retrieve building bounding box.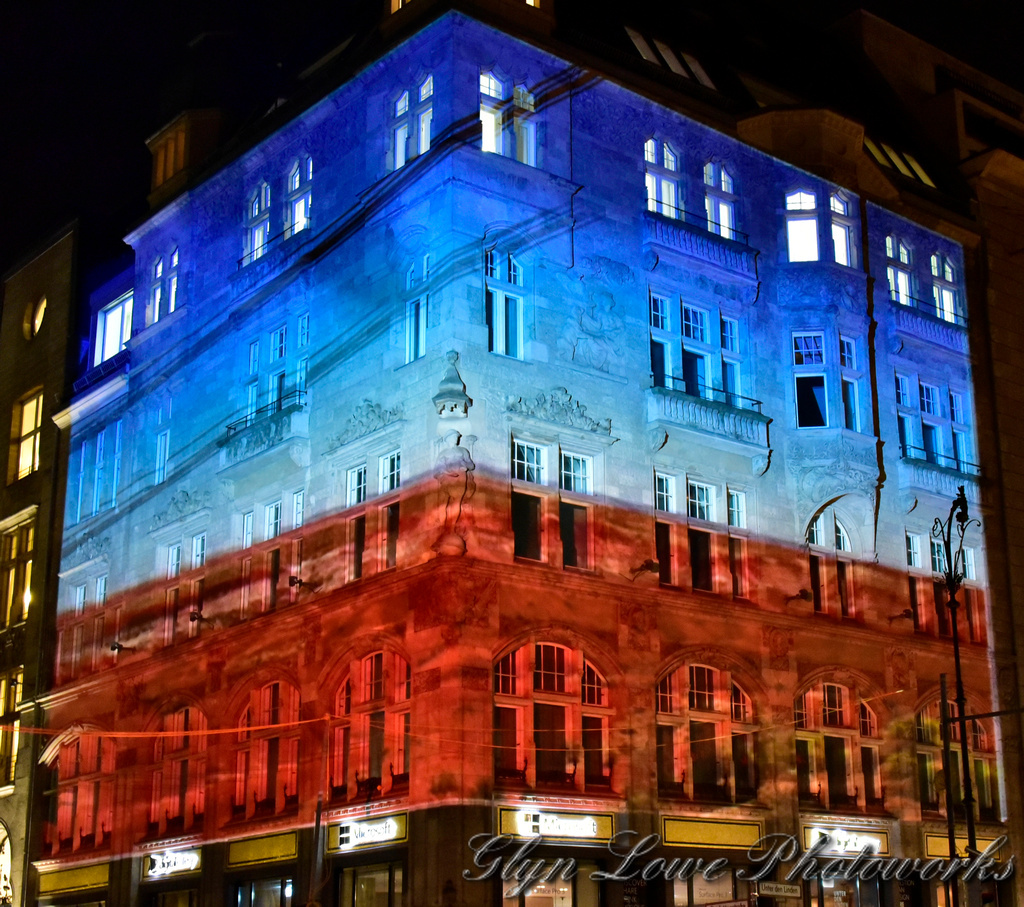
Bounding box: l=0, t=0, r=1023, b=906.
